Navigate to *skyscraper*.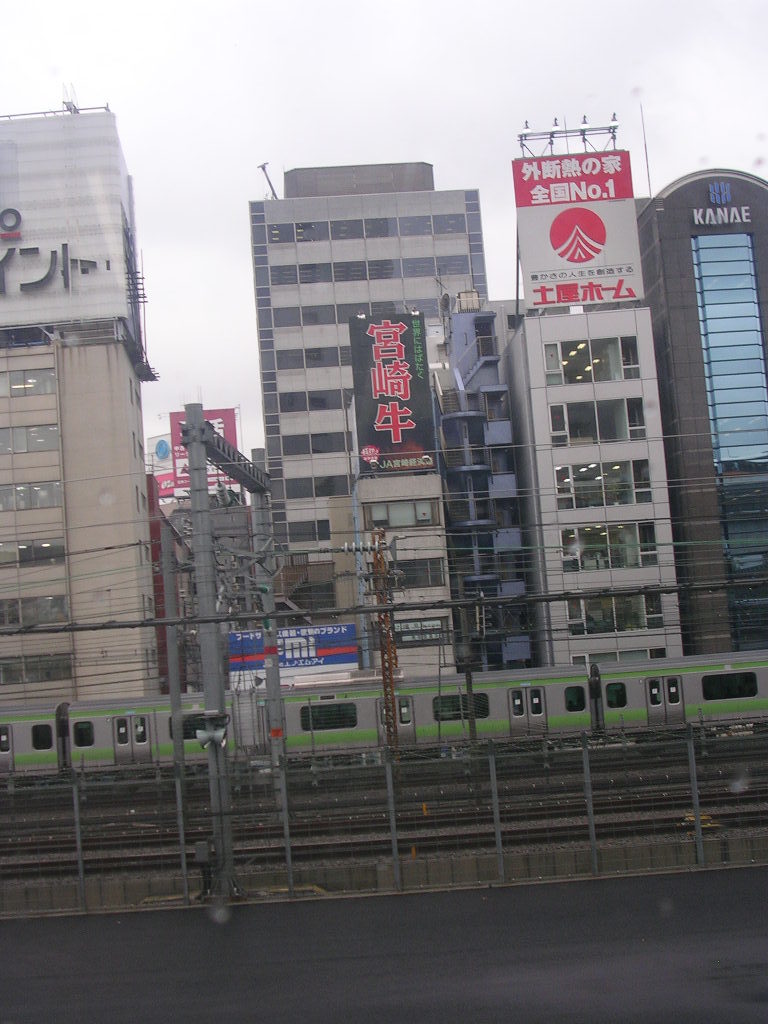
Navigation target: locate(0, 101, 195, 775).
